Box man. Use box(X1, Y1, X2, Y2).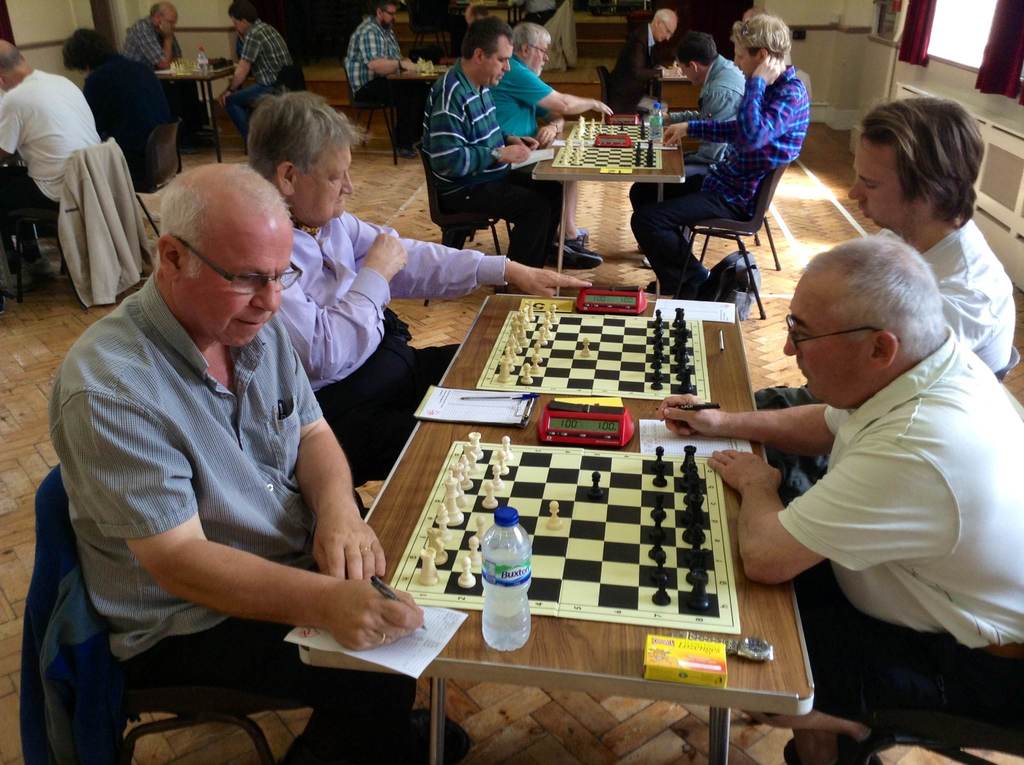
box(47, 161, 429, 764).
